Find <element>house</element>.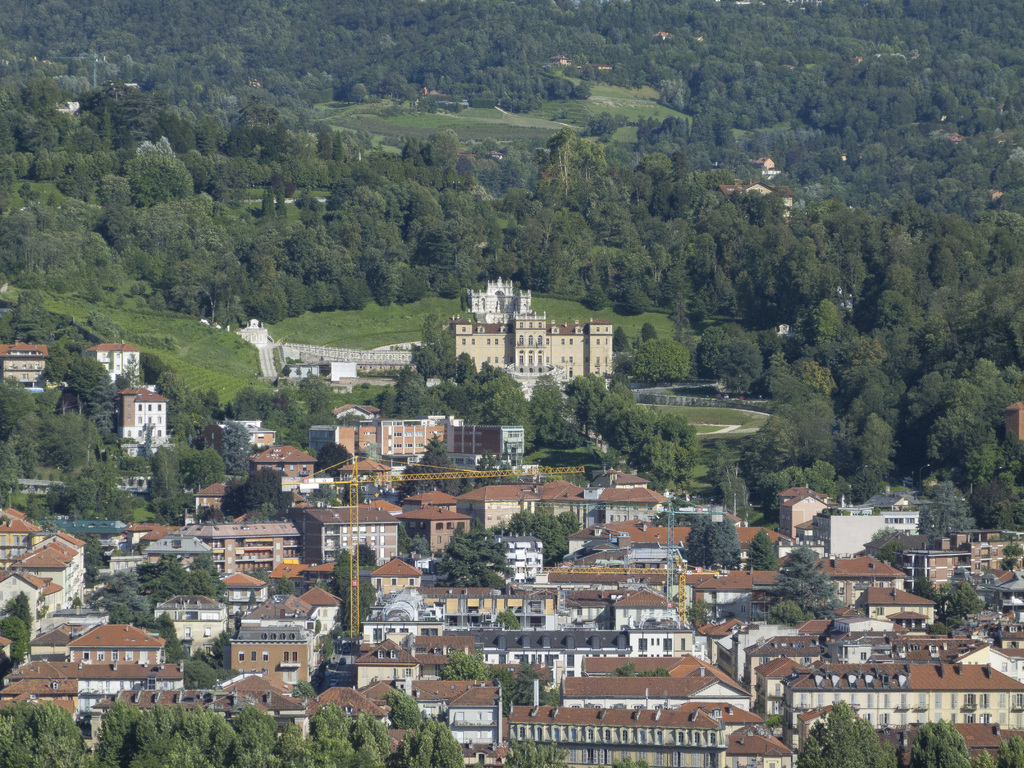
<box>93,342,143,389</box>.
